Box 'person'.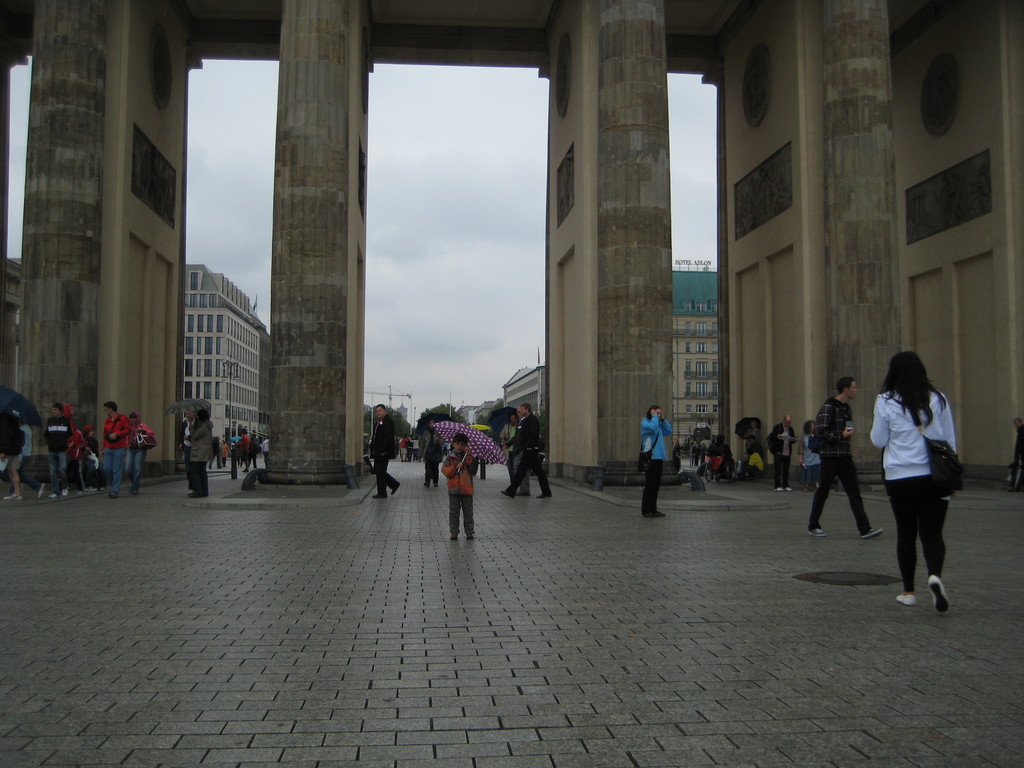
x1=22 y1=418 x2=44 y2=500.
